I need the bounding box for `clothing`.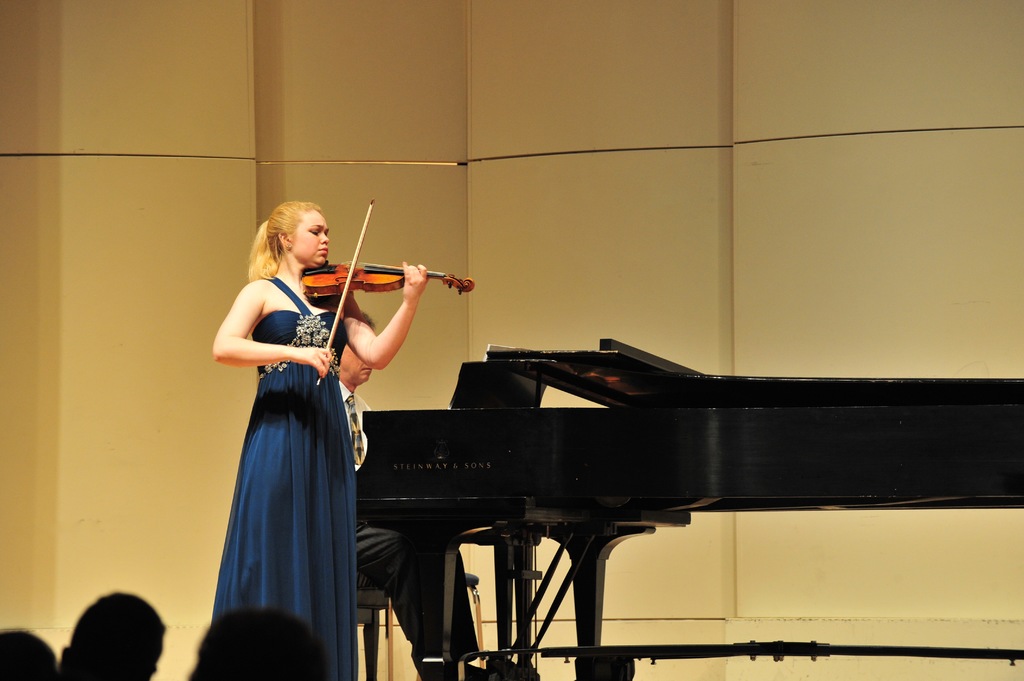
Here it is: 339,380,377,473.
